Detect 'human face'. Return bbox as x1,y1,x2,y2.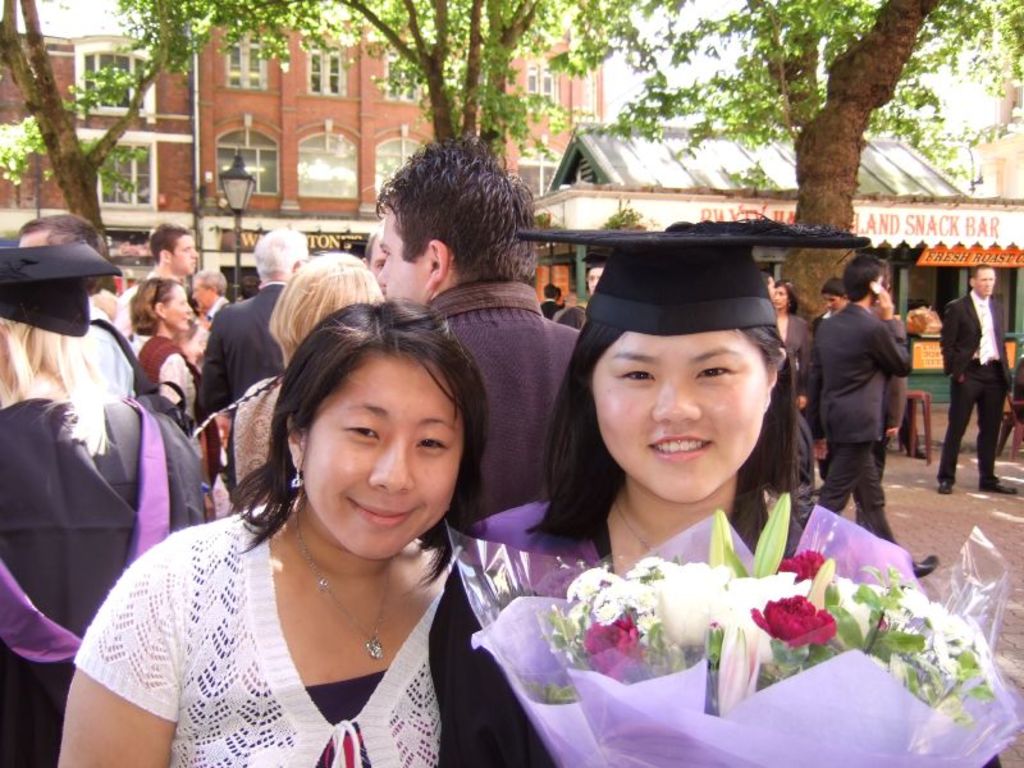
773,287,791,310.
